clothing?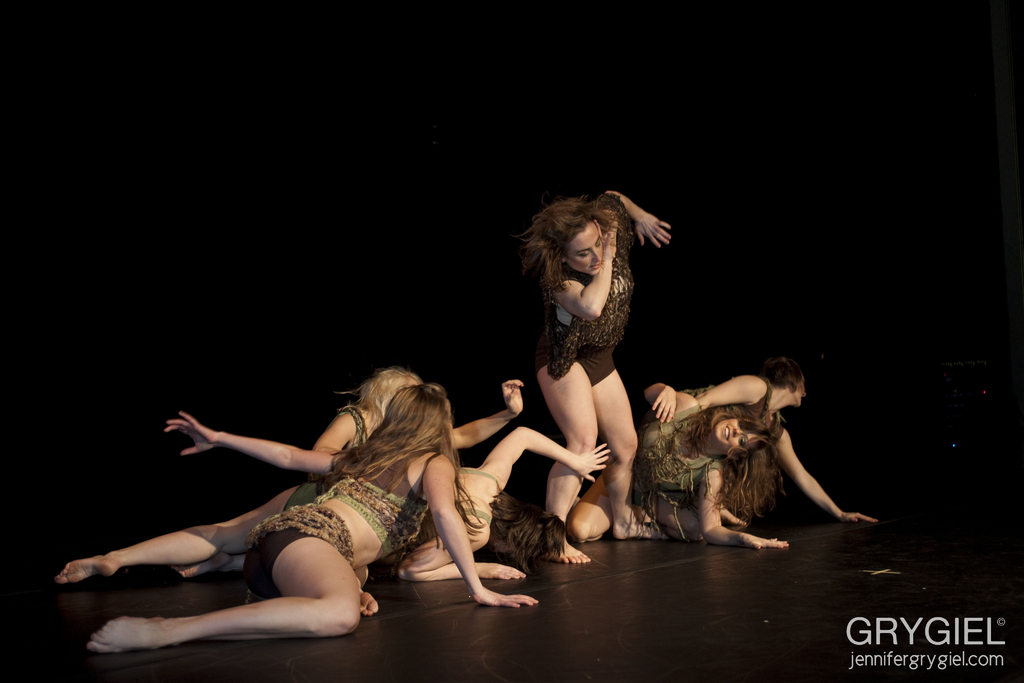
box=[333, 406, 371, 439]
